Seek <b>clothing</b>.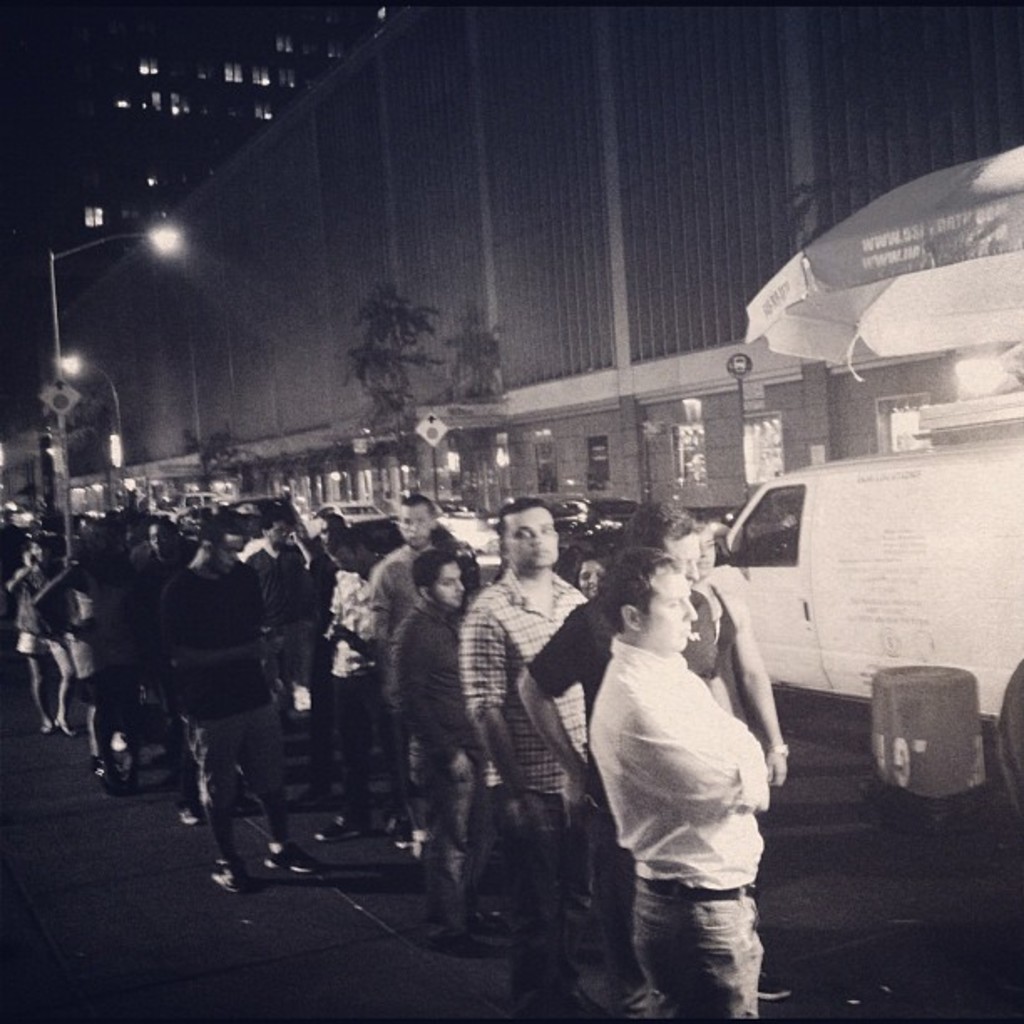
[164, 567, 273, 808].
